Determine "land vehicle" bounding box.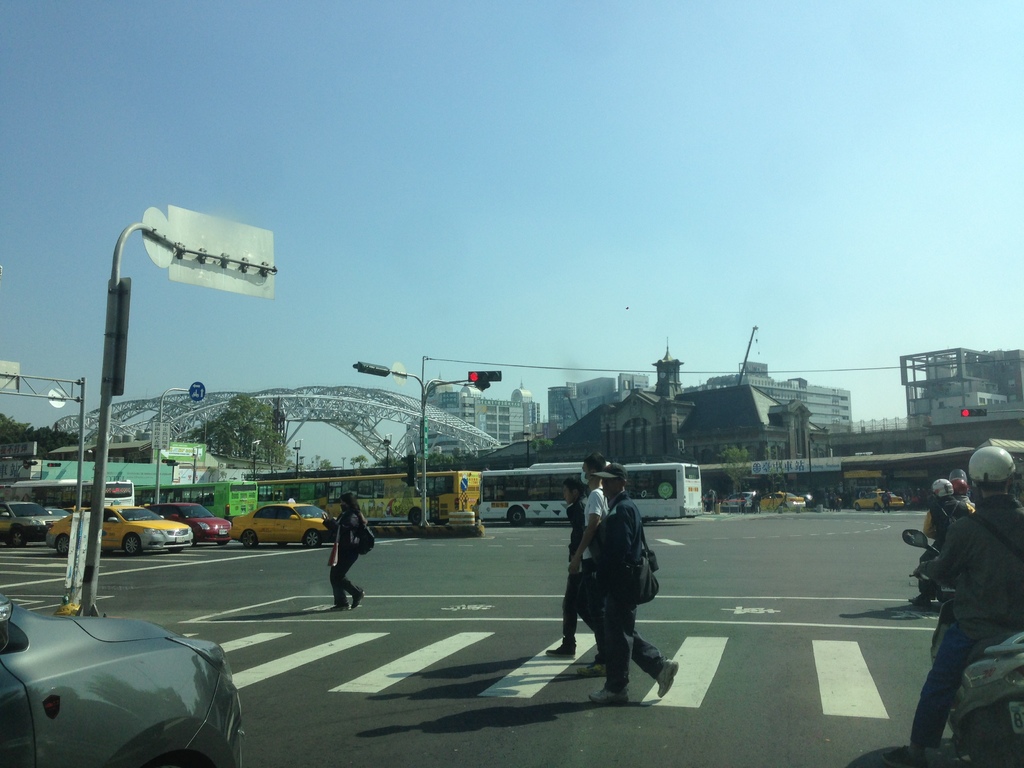
Determined: {"left": 48, "top": 502, "right": 193, "bottom": 557}.
